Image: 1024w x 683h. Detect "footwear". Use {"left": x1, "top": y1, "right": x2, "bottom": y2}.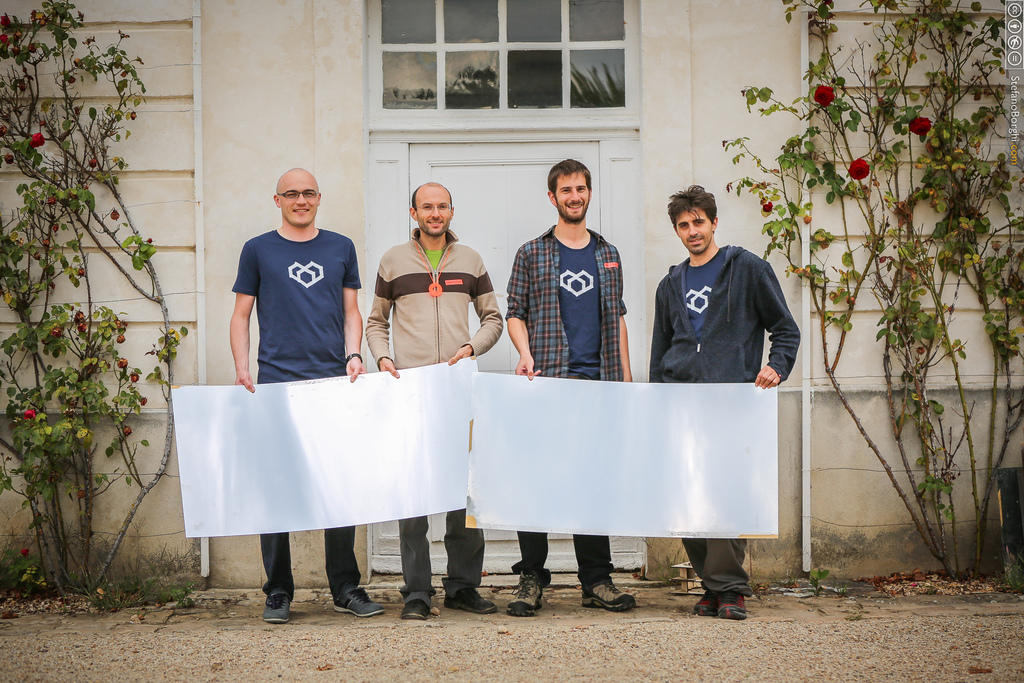
{"left": 332, "top": 583, "right": 383, "bottom": 620}.
